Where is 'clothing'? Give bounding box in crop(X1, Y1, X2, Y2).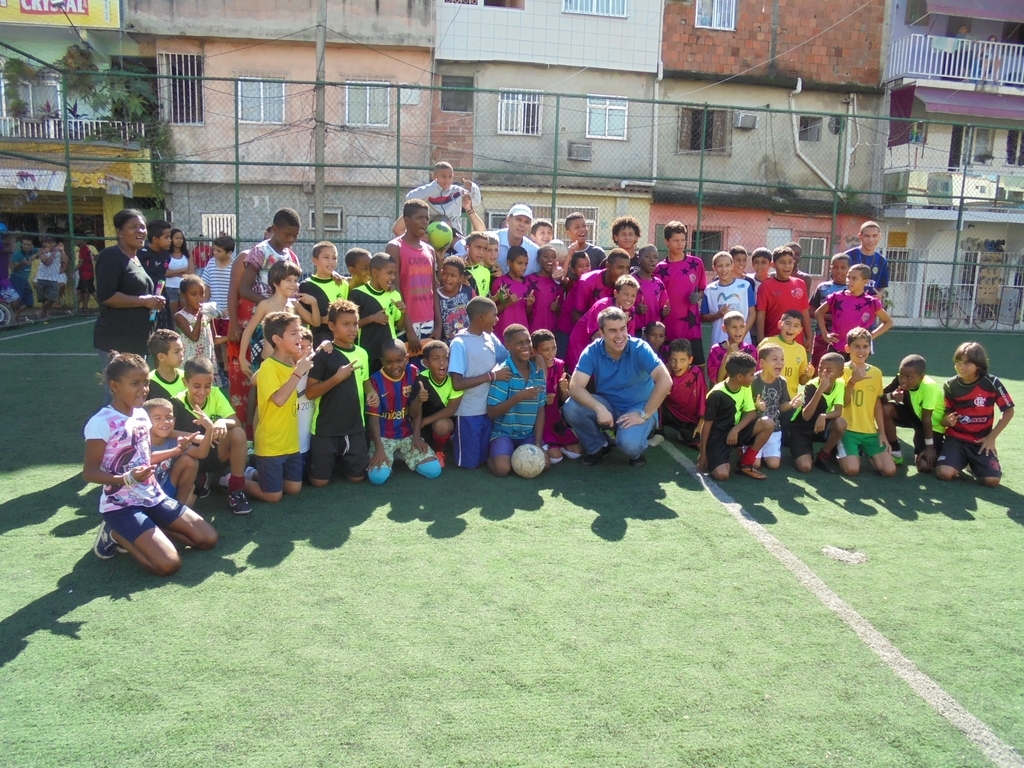
crop(300, 269, 353, 344).
